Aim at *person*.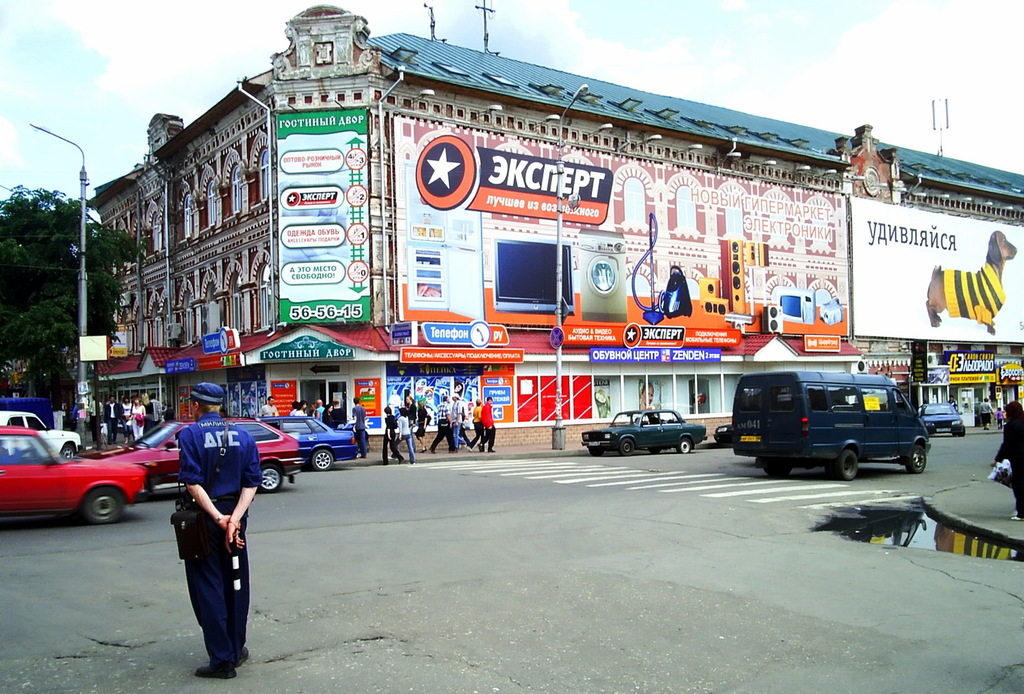
Aimed at x1=122, y1=398, x2=131, y2=440.
